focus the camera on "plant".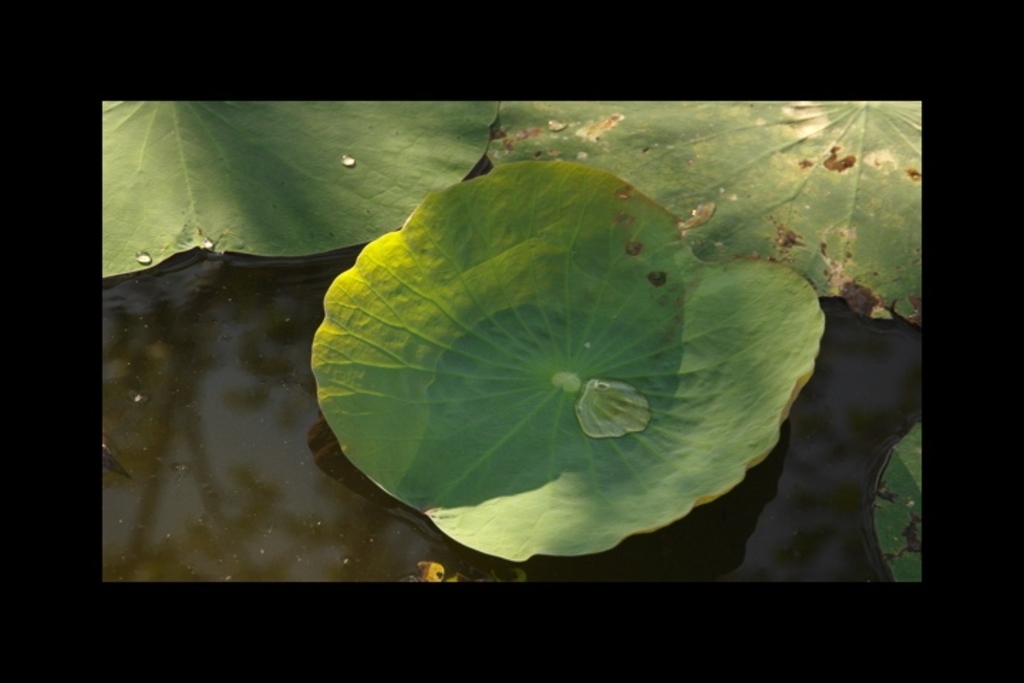
Focus region: bbox=(866, 420, 924, 586).
